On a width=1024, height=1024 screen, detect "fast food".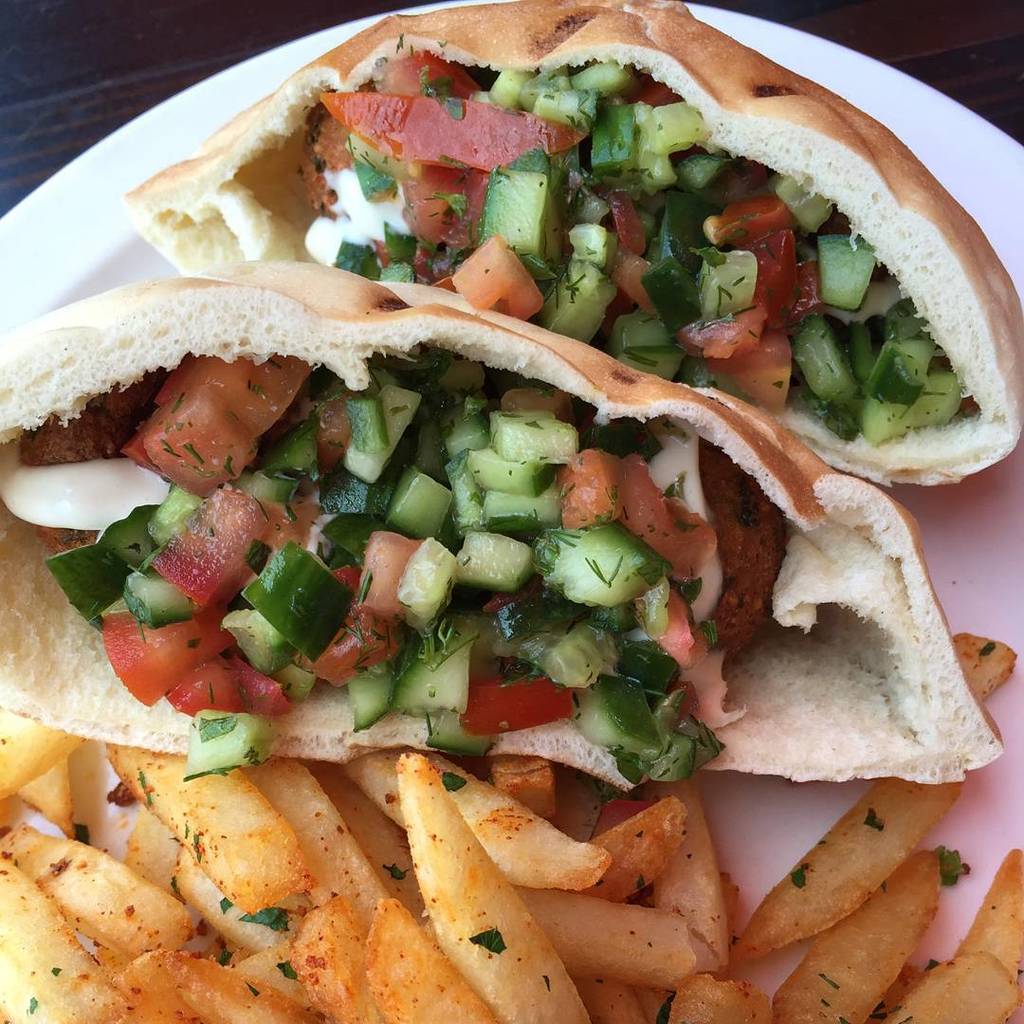
l=485, t=755, r=565, b=828.
